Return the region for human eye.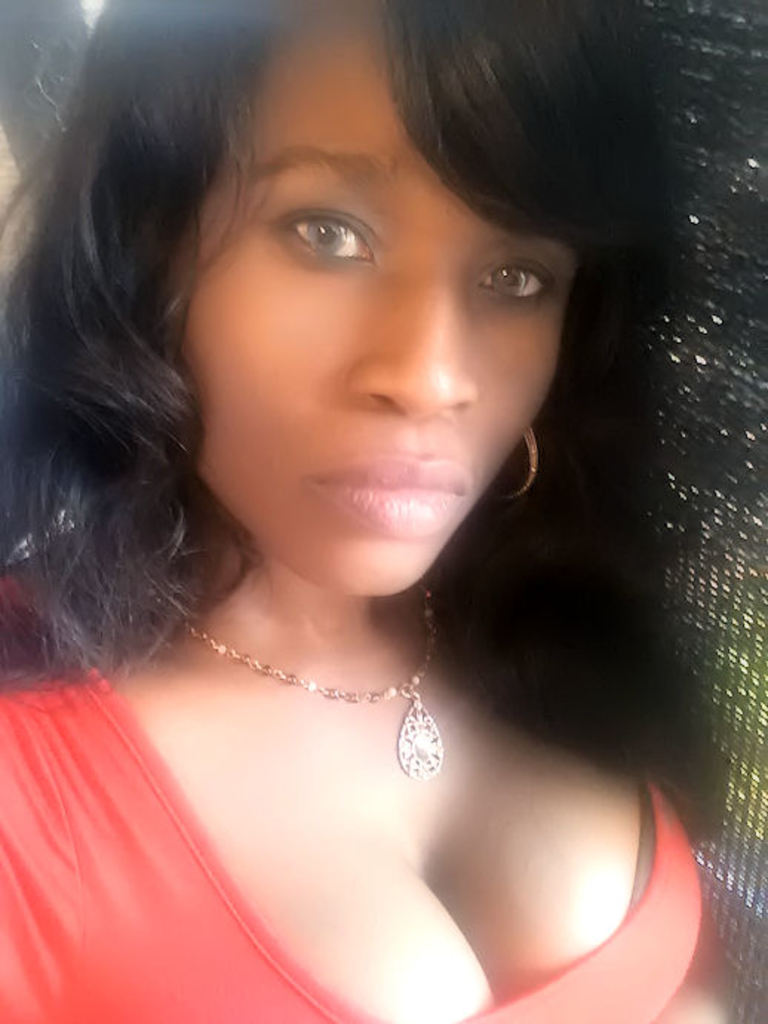
box(270, 196, 377, 274).
